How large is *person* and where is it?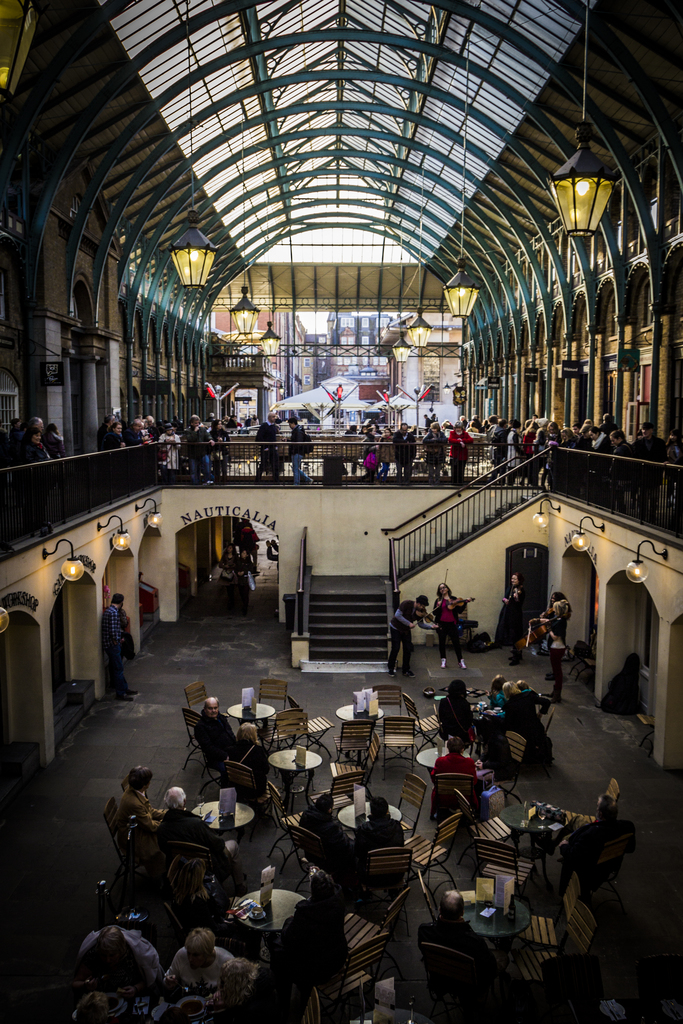
Bounding box: detection(103, 412, 230, 479).
